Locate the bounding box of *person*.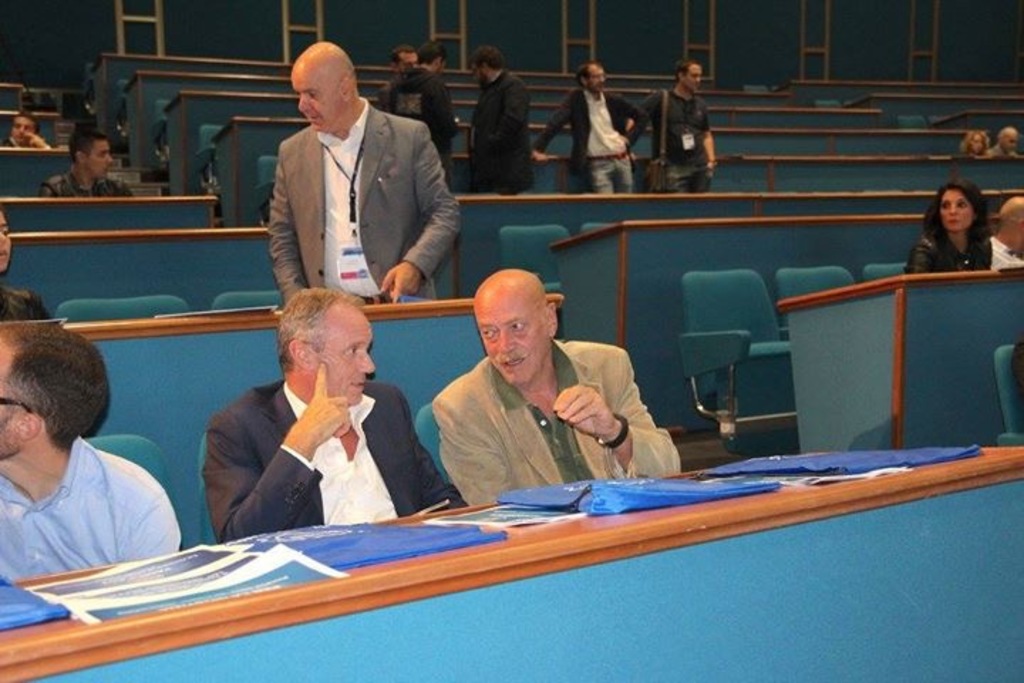
Bounding box: box(957, 127, 991, 158).
